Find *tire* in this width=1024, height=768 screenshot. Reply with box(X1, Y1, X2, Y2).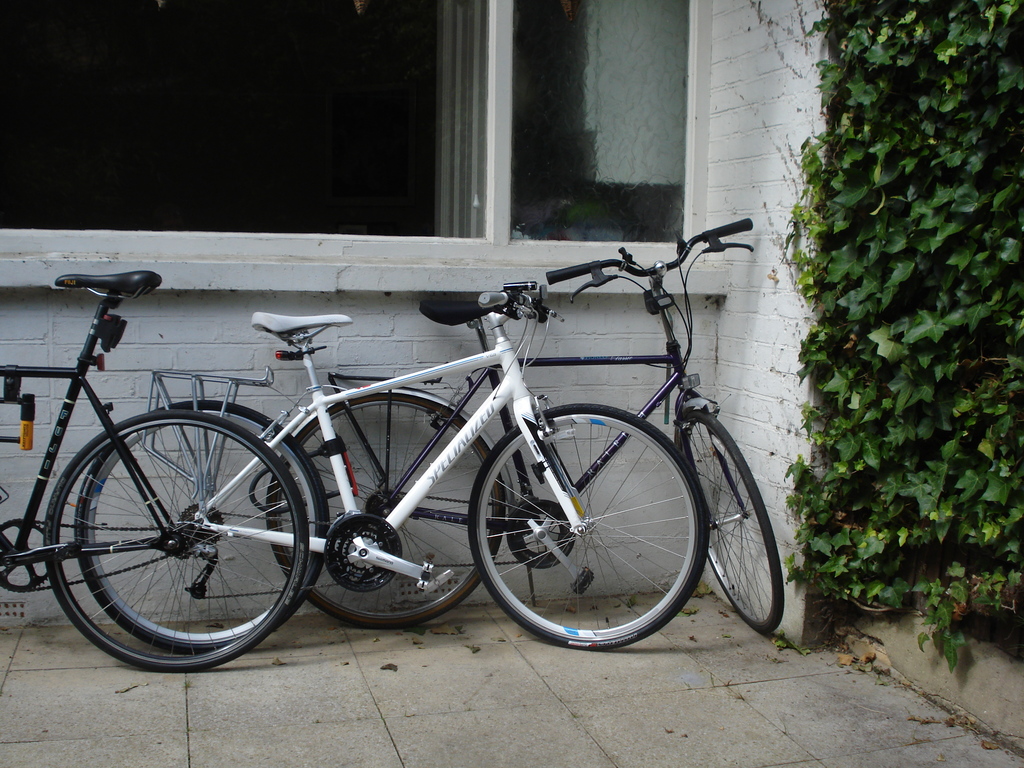
box(74, 404, 330, 651).
